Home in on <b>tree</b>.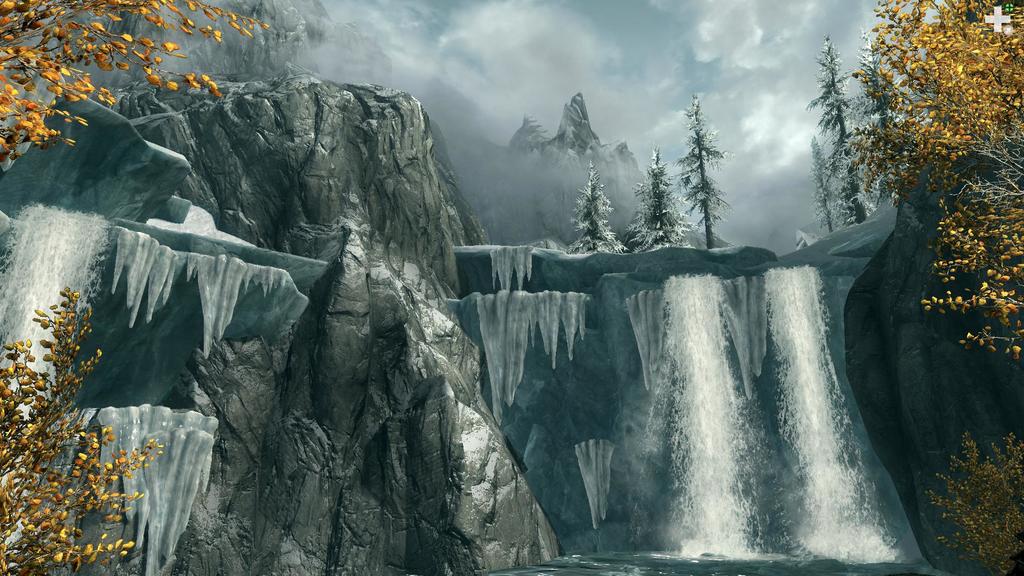
Homed in at [621,147,698,254].
